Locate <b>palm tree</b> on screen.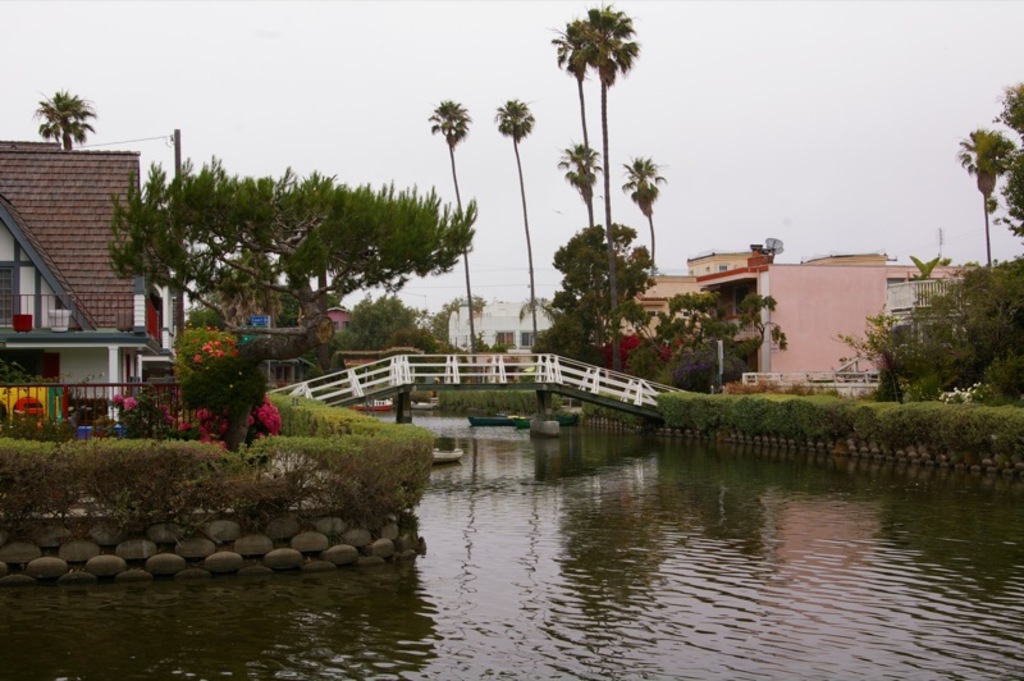
On screen at x1=434, y1=92, x2=484, y2=375.
